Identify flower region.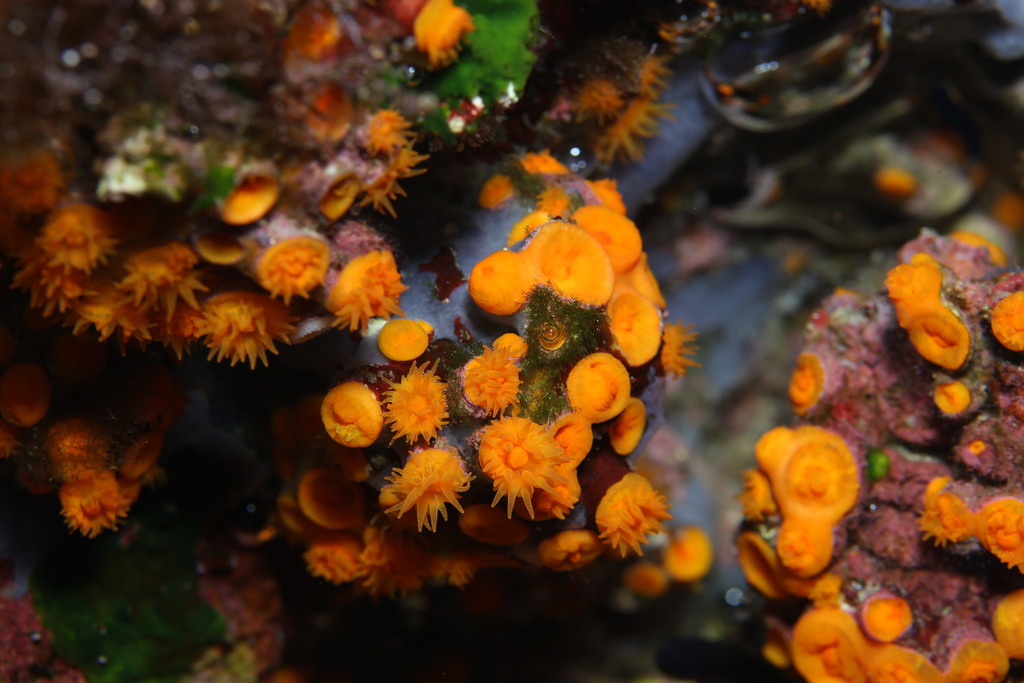
Region: rect(568, 74, 625, 119).
